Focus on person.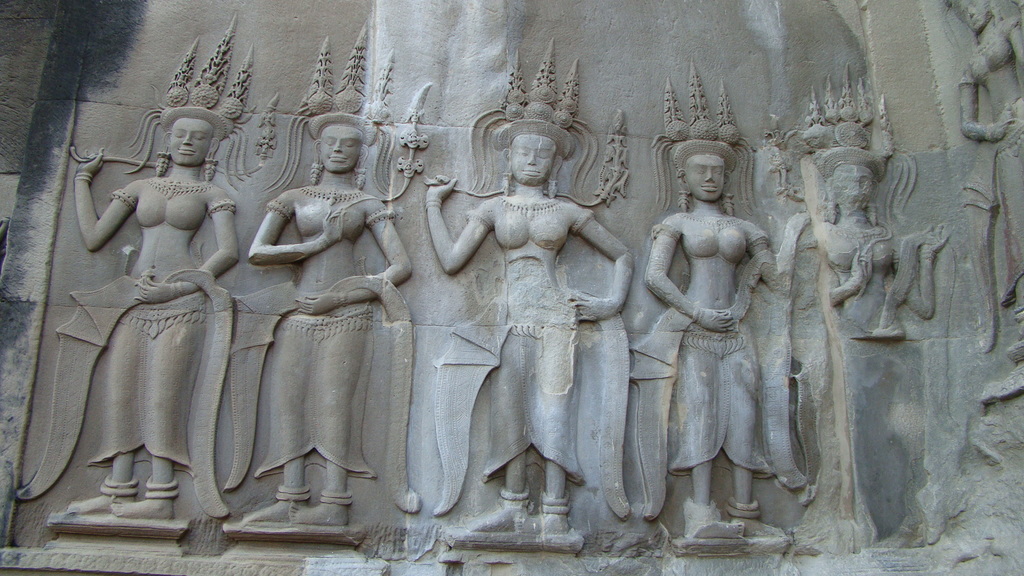
Focused at detection(630, 130, 789, 555).
